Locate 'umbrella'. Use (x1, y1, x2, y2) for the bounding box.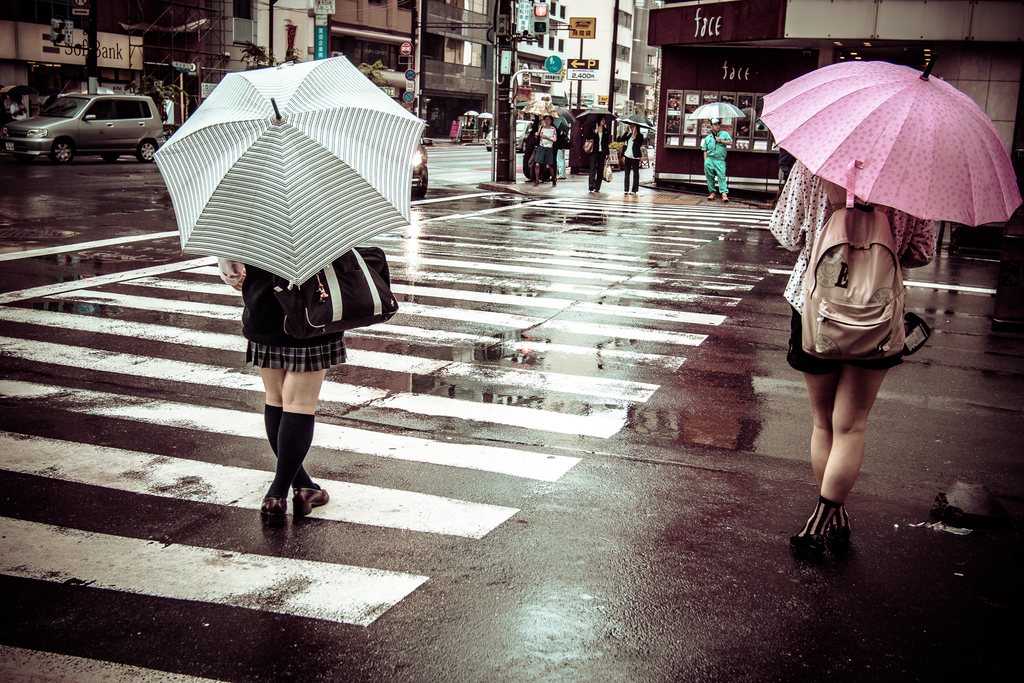
(480, 111, 495, 120).
